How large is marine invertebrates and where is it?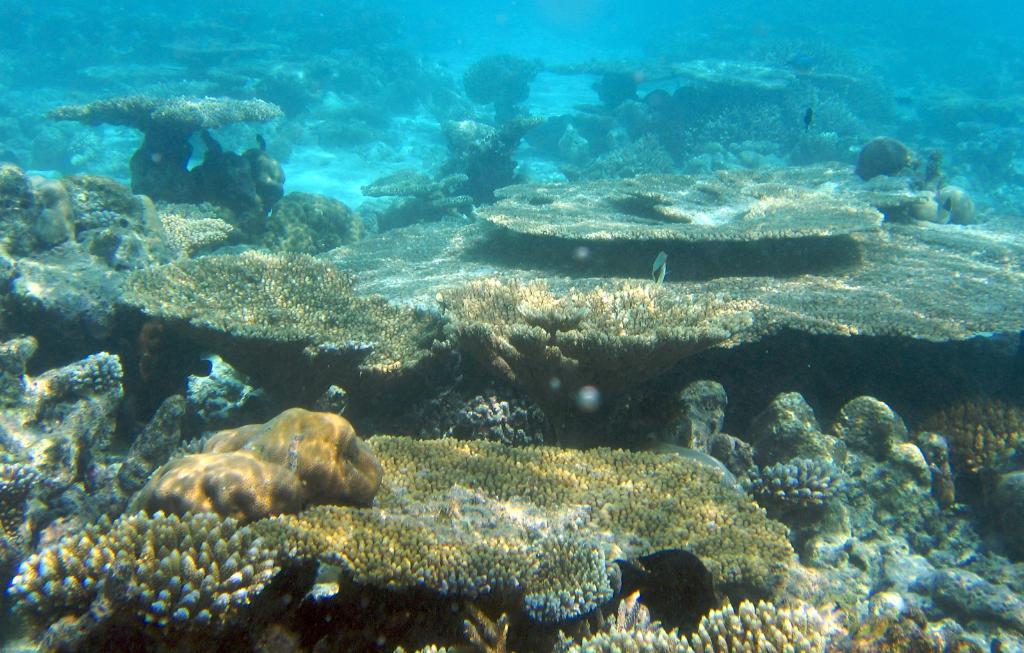
Bounding box: bbox=(38, 92, 305, 209).
